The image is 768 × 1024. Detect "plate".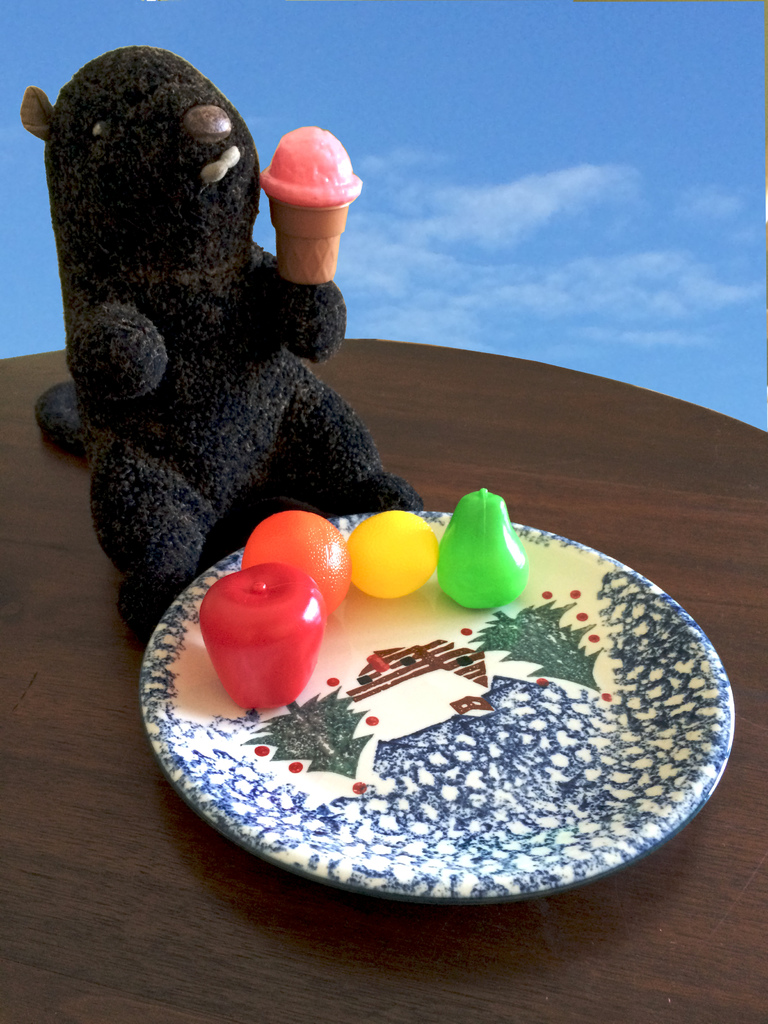
Detection: bbox(149, 467, 756, 895).
